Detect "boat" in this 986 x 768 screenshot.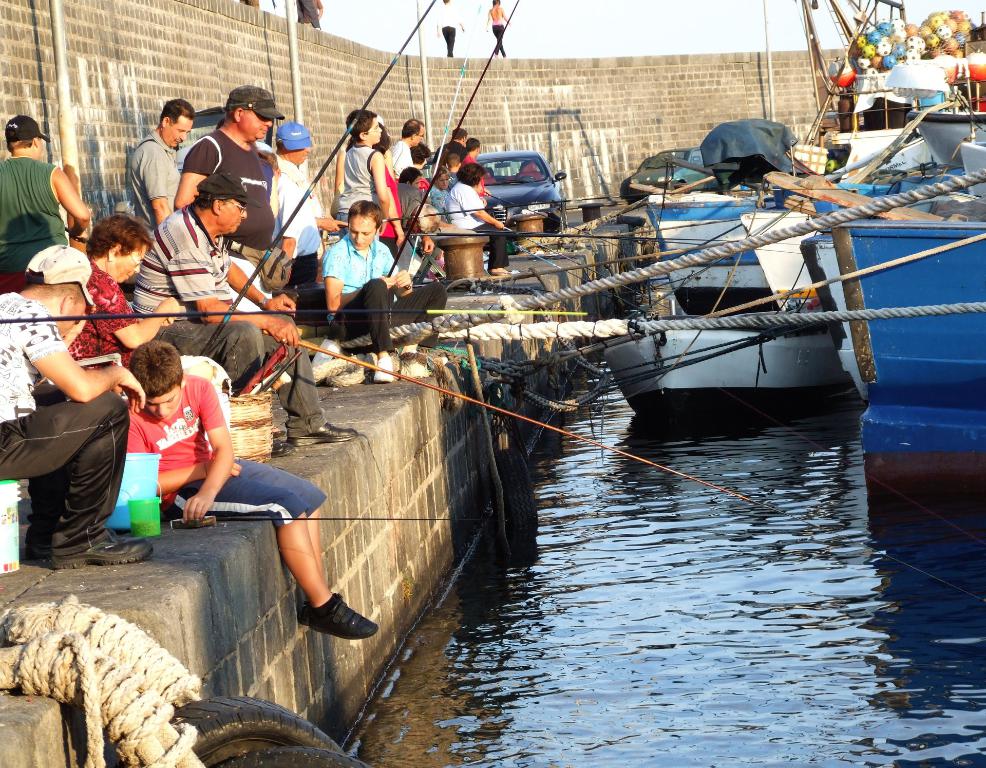
Detection: <box>604,292,854,424</box>.
